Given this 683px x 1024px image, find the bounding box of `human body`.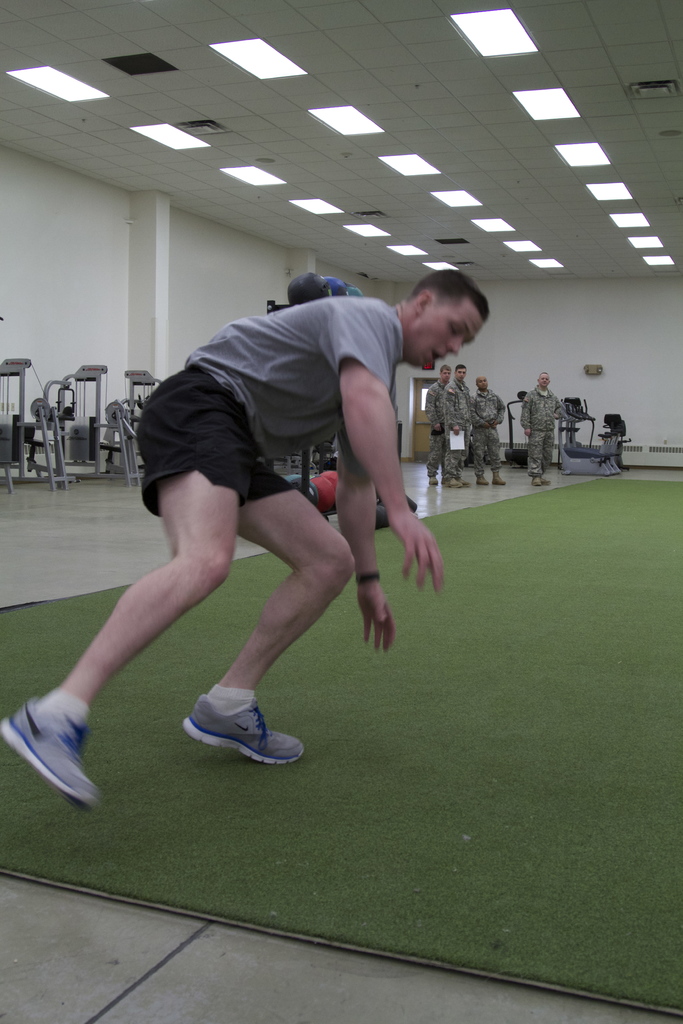
(left=425, top=364, right=452, bottom=484).
